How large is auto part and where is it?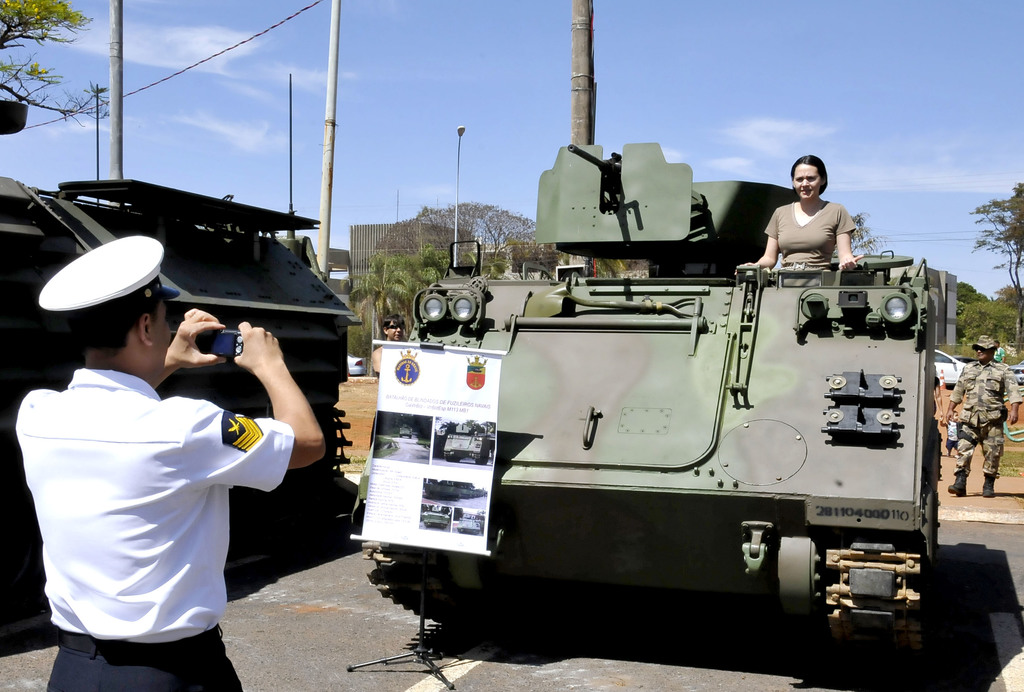
Bounding box: (x1=466, y1=276, x2=488, y2=300).
